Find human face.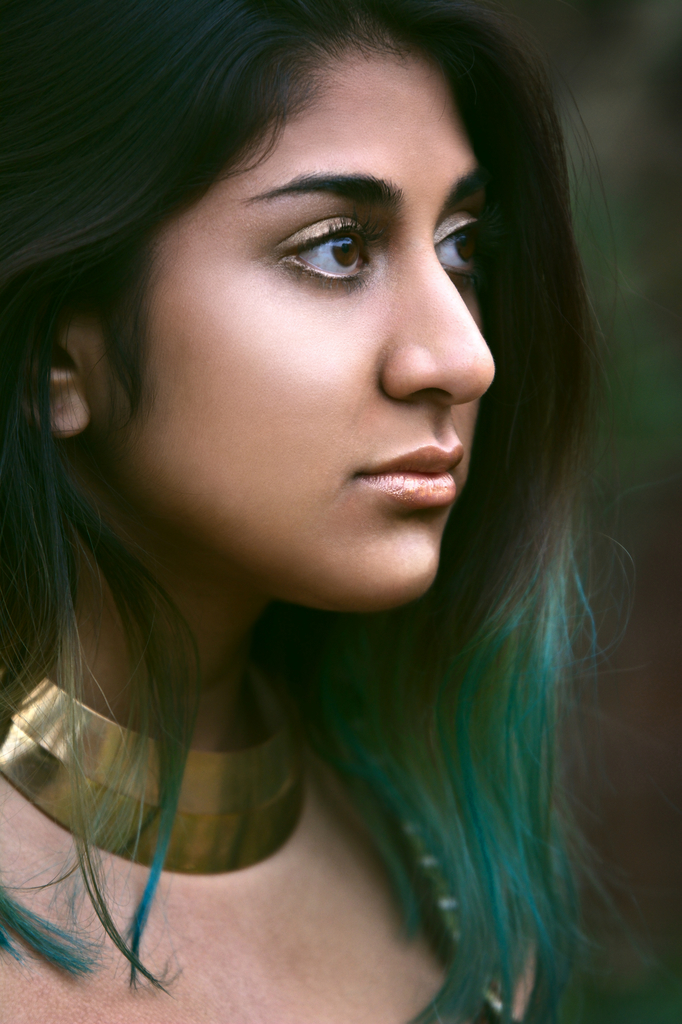
<bbox>85, 52, 493, 612</bbox>.
